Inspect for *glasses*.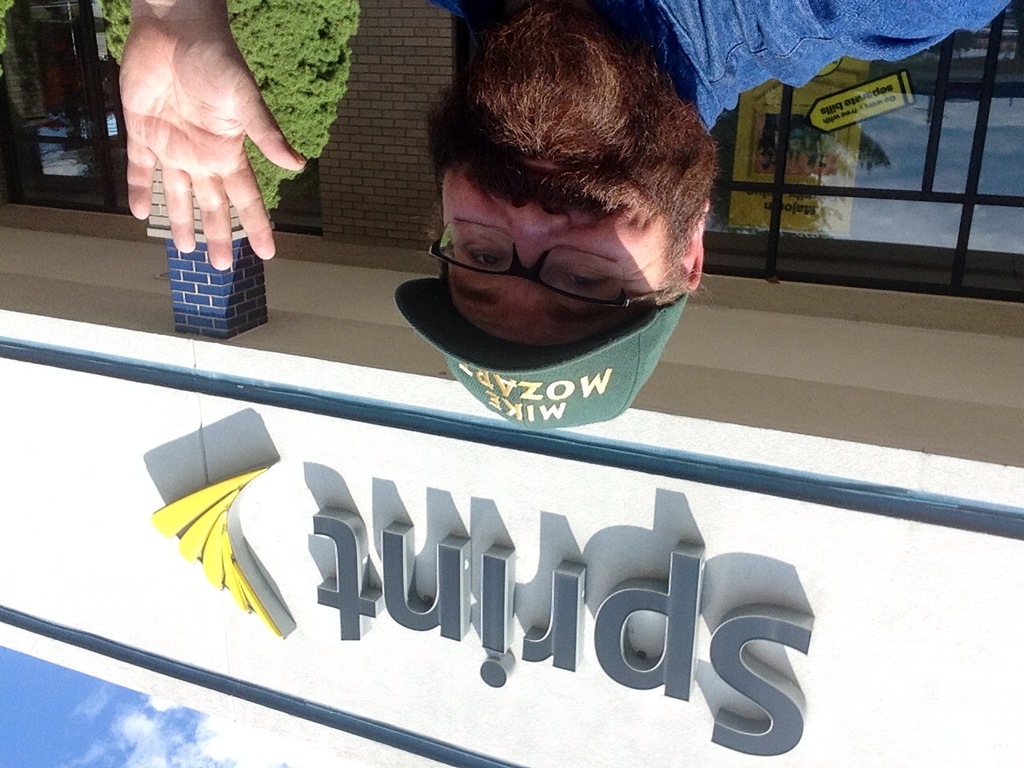
Inspection: <bbox>374, 183, 663, 288</bbox>.
